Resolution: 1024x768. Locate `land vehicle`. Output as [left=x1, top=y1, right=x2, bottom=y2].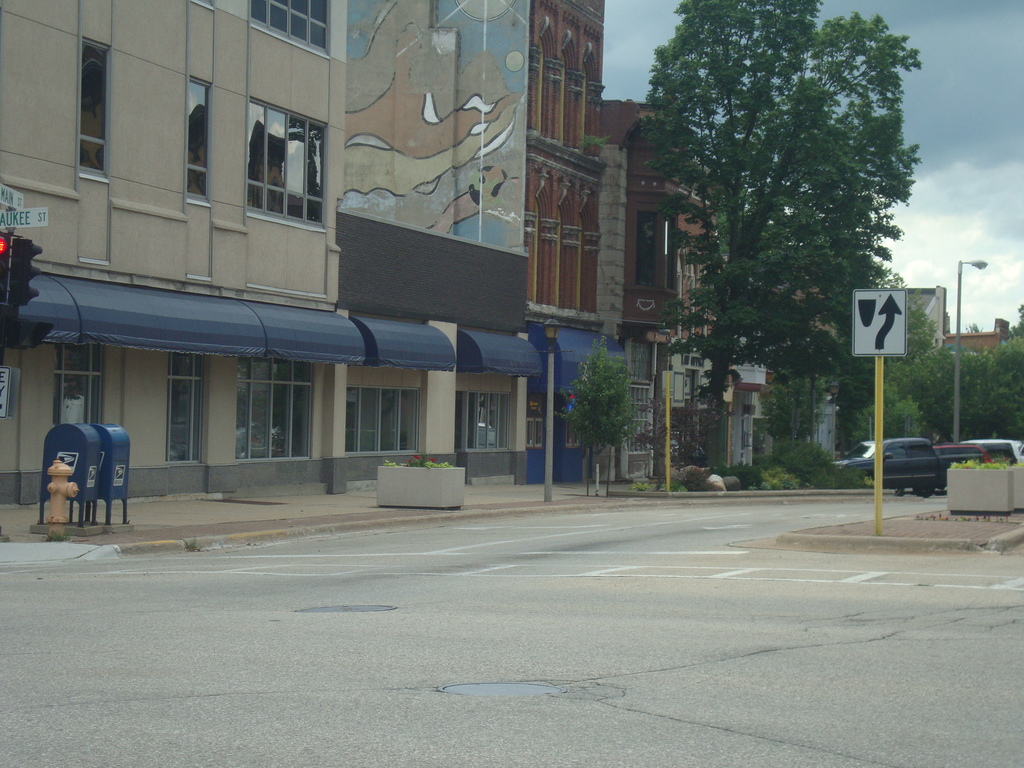
[left=837, top=440, right=874, bottom=463].
